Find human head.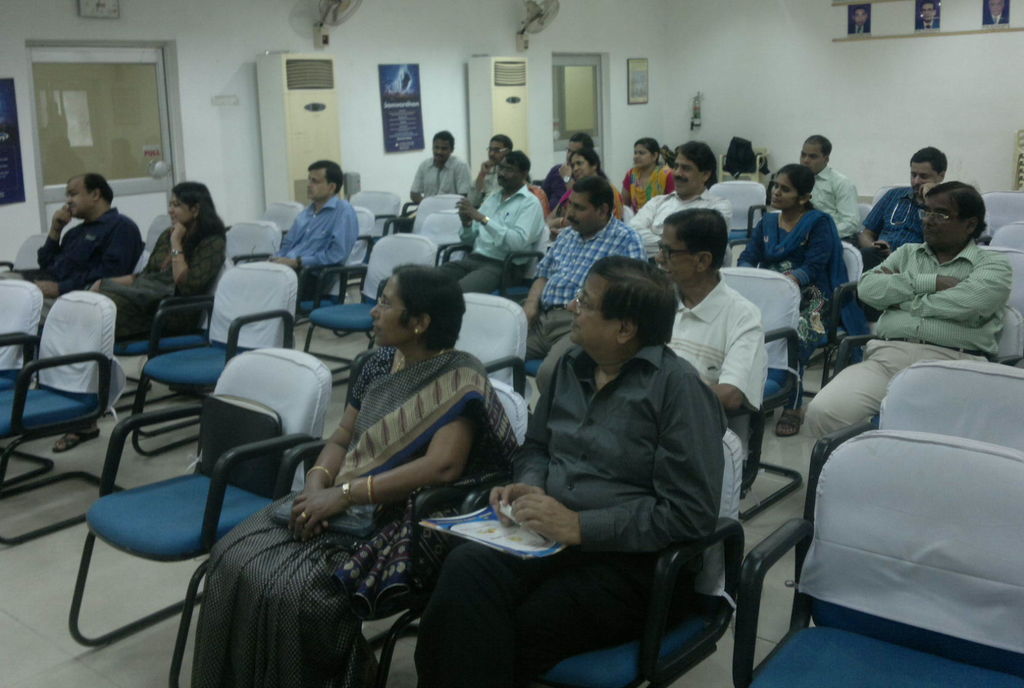
locate(488, 136, 515, 164).
